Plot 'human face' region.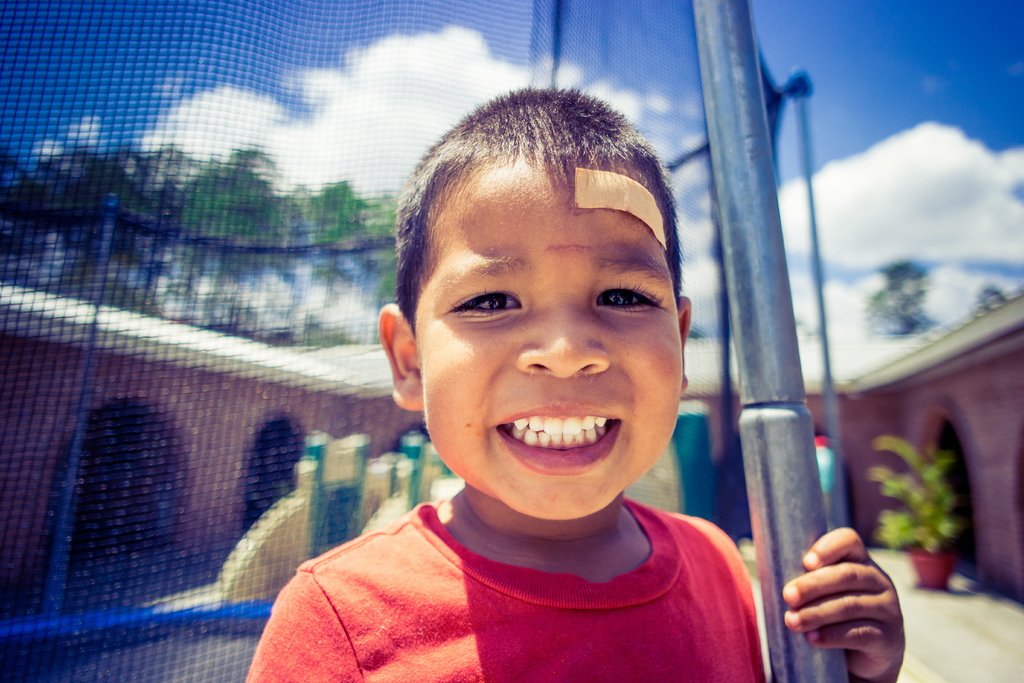
Plotted at 420, 155, 682, 524.
